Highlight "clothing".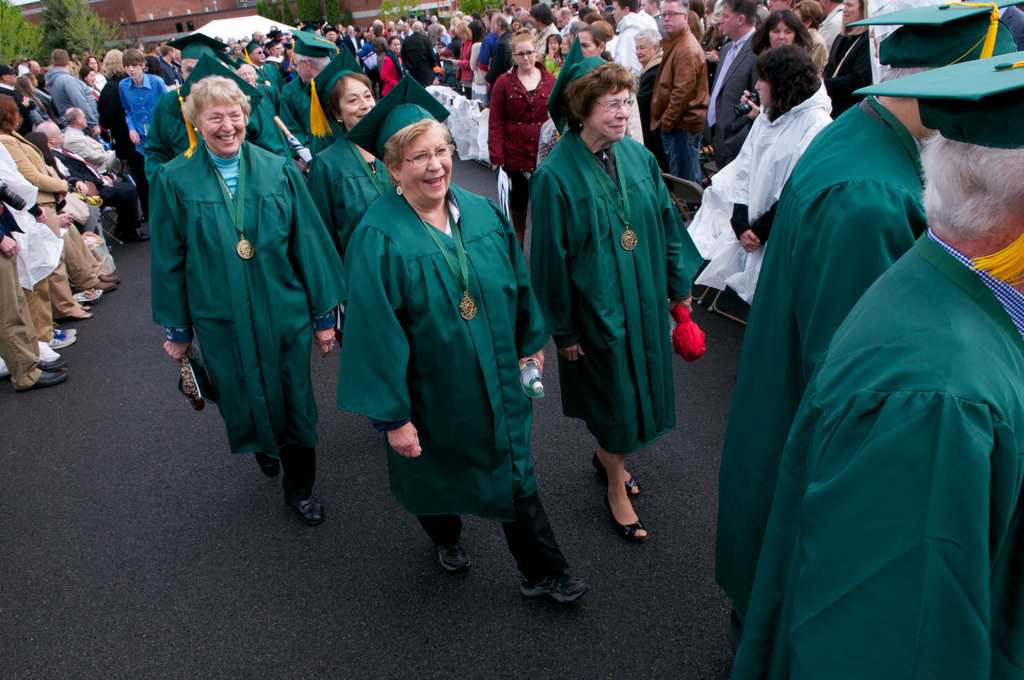
Highlighted region: 656/122/702/172.
